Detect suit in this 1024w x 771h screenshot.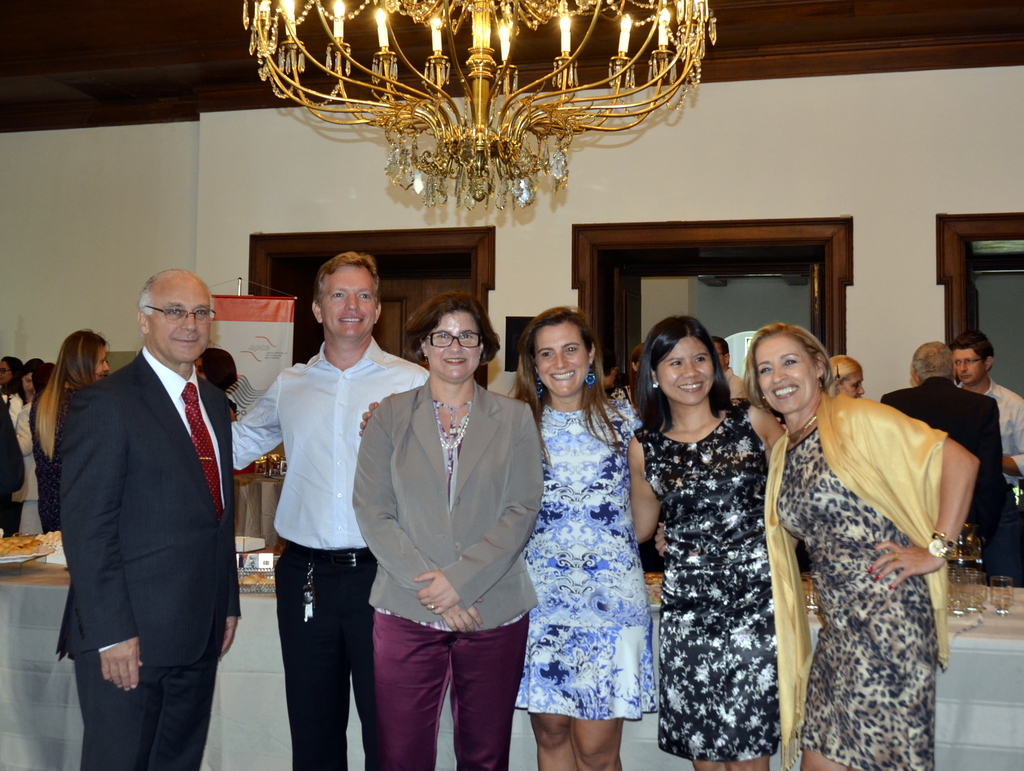
Detection: box=[349, 378, 545, 632].
